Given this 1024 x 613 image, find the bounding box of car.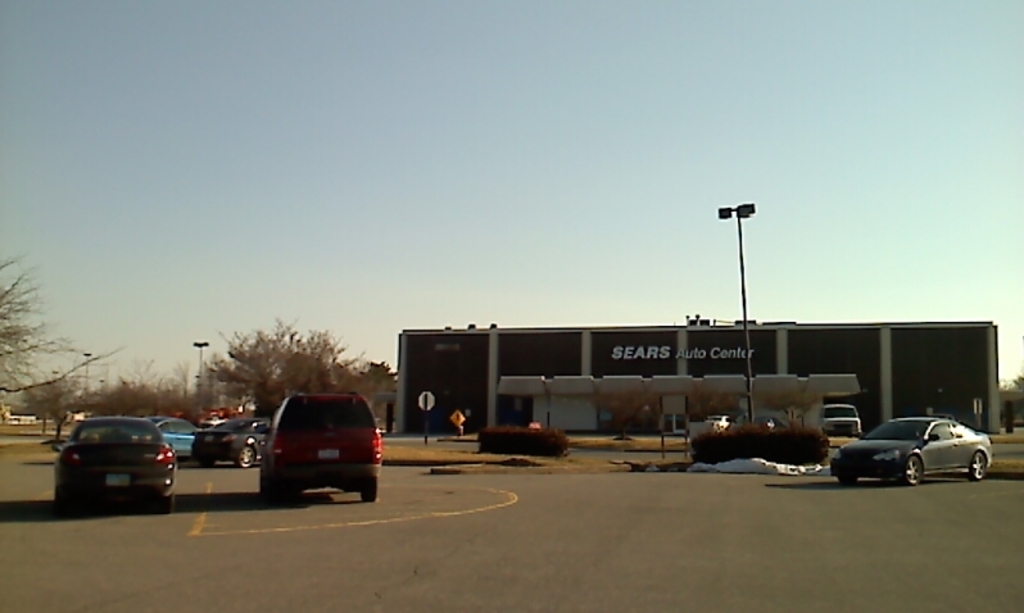
[254, 395, 380, 503].
